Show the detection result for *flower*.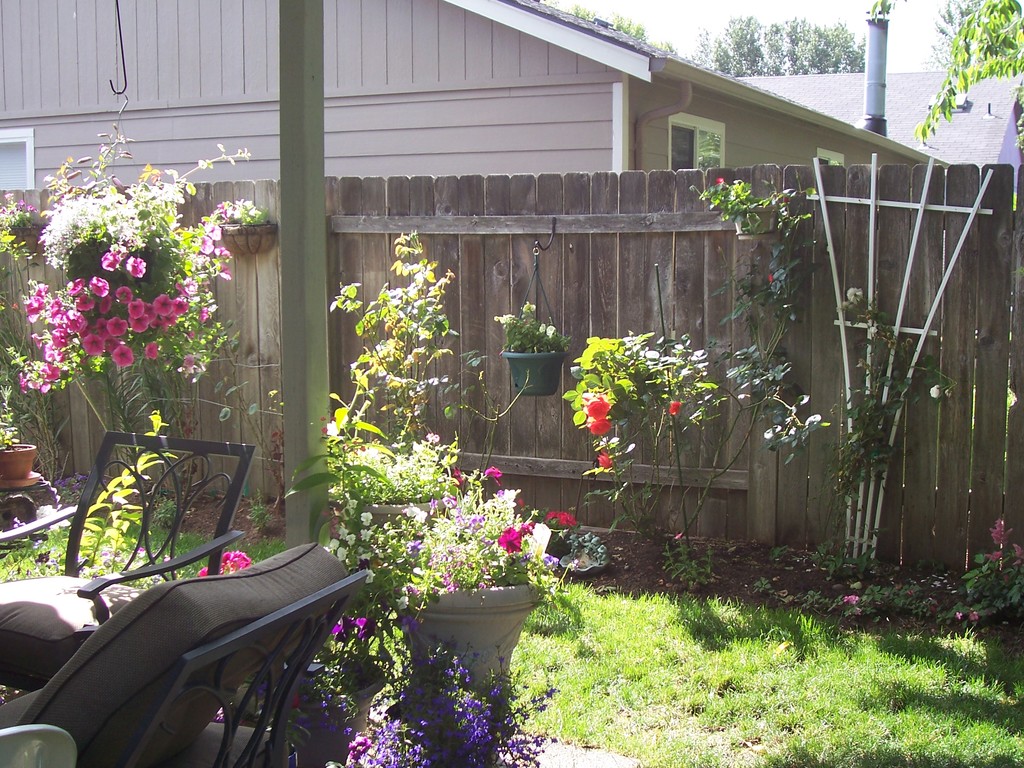
region(586, 418, 612, 436).
